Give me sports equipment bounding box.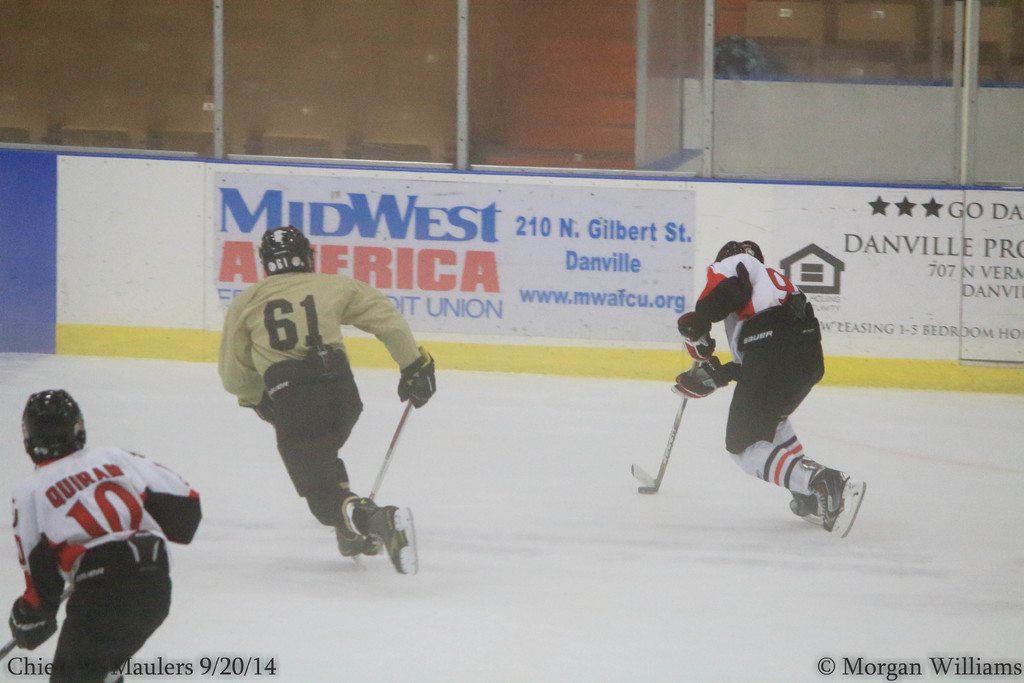
bbox=(344, 497, 417, 577).
